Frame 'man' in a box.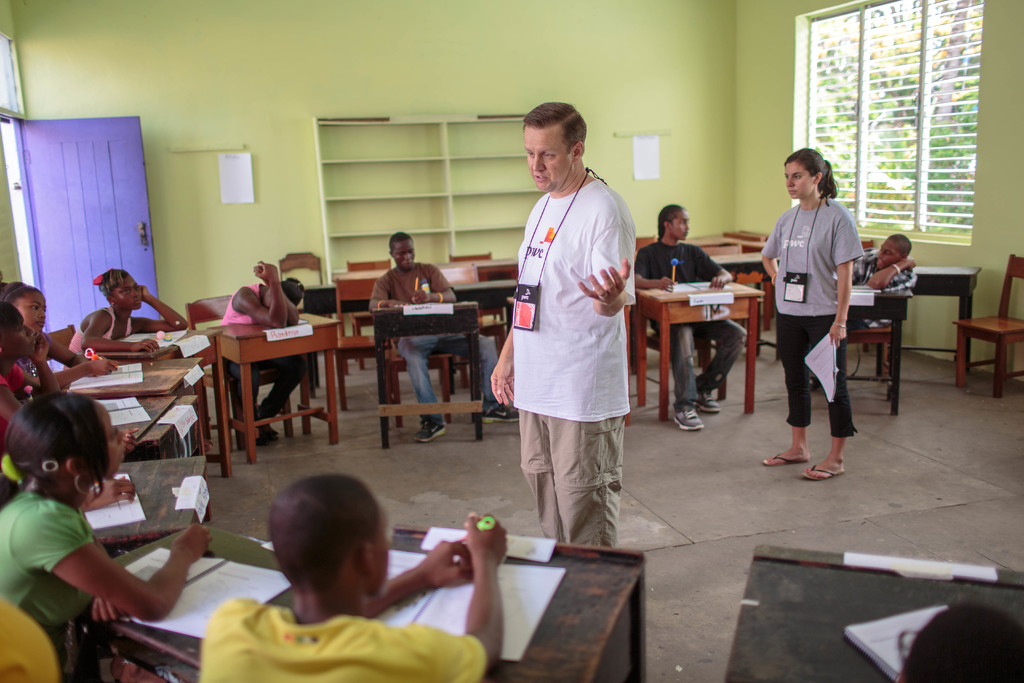
box(833, 236, 916, 298).
